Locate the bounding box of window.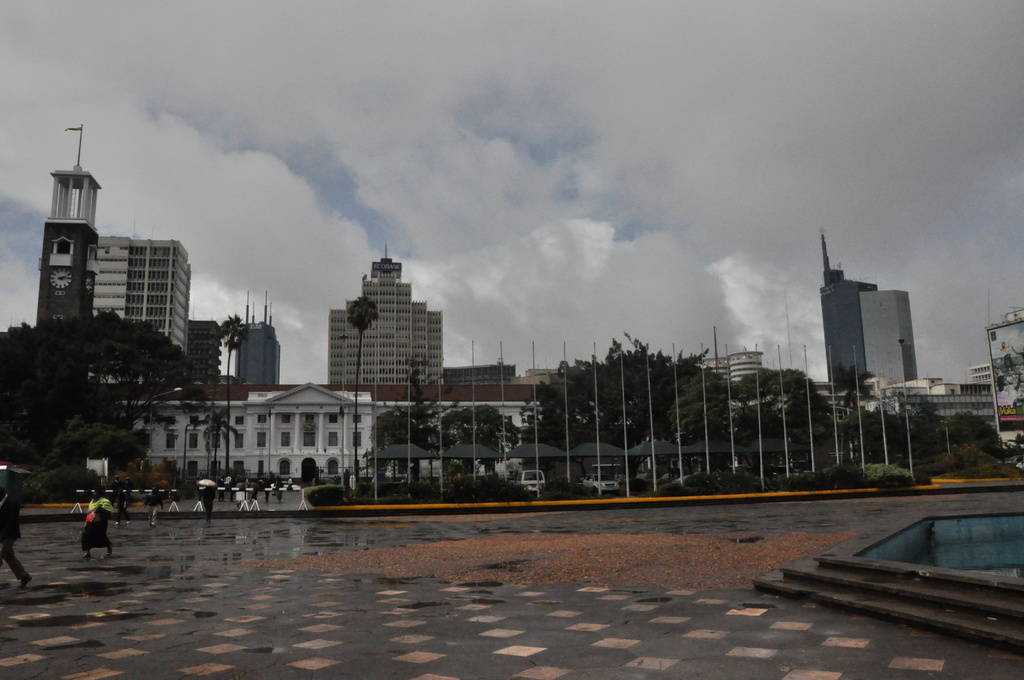
Bounding box: l=255, t=432, r=268, b=449.
